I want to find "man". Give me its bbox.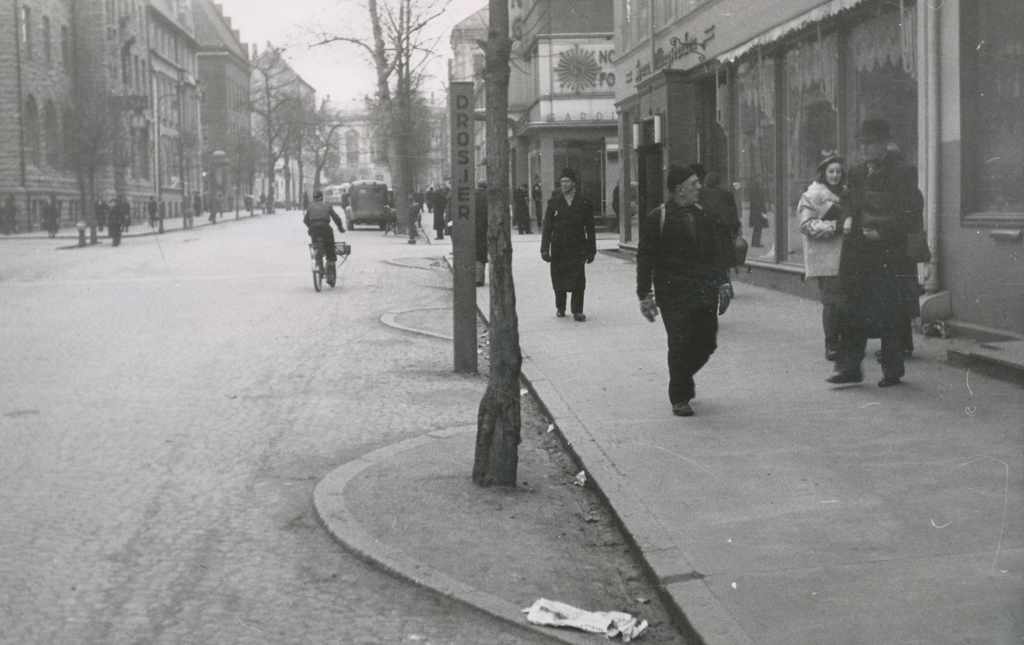
[left=653, top=166, right=758, bottom=412].
